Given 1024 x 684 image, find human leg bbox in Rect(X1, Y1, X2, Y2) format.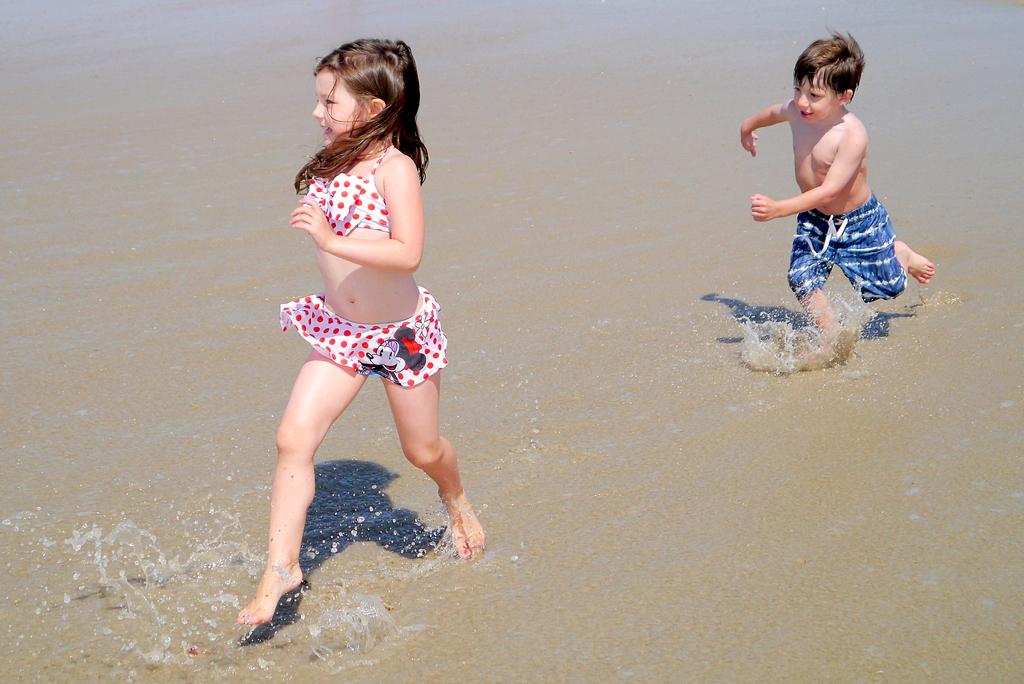
Rect(775, 219, 836, 337).
